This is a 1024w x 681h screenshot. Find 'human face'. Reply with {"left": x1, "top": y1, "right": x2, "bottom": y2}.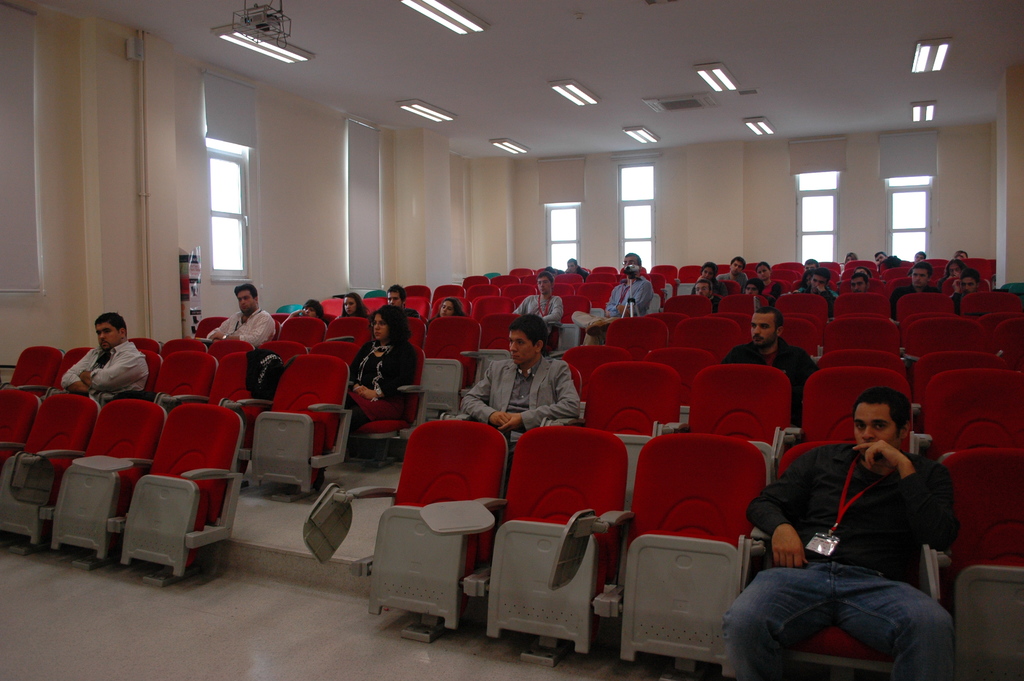
{"left": 95, "top": 320, "right": 118, "bottom": 349}.
